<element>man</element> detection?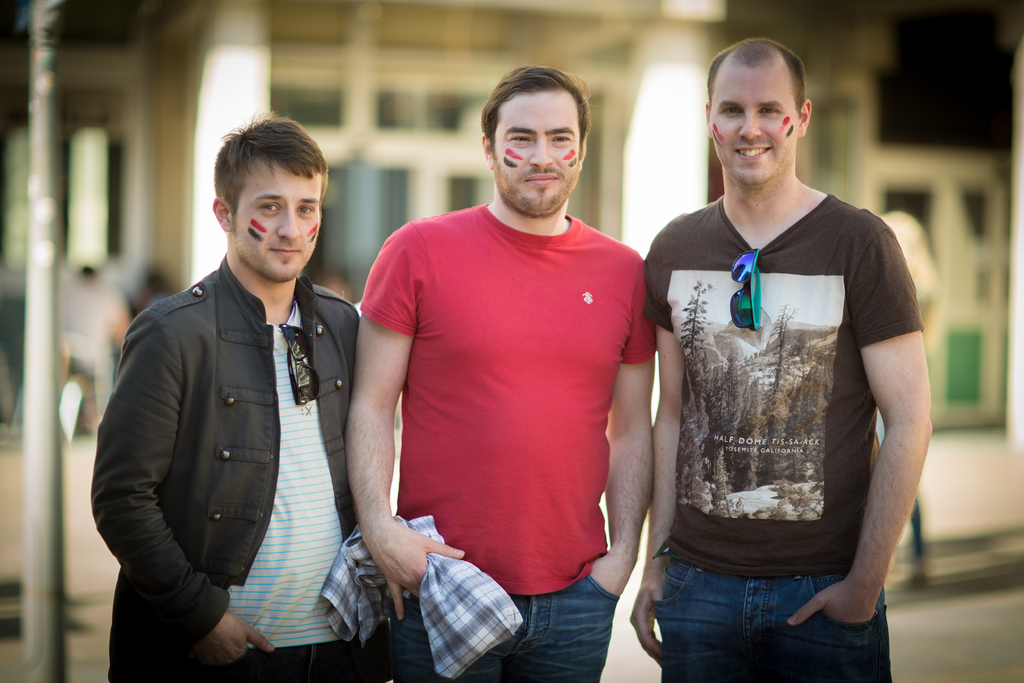
86,103,392,682
